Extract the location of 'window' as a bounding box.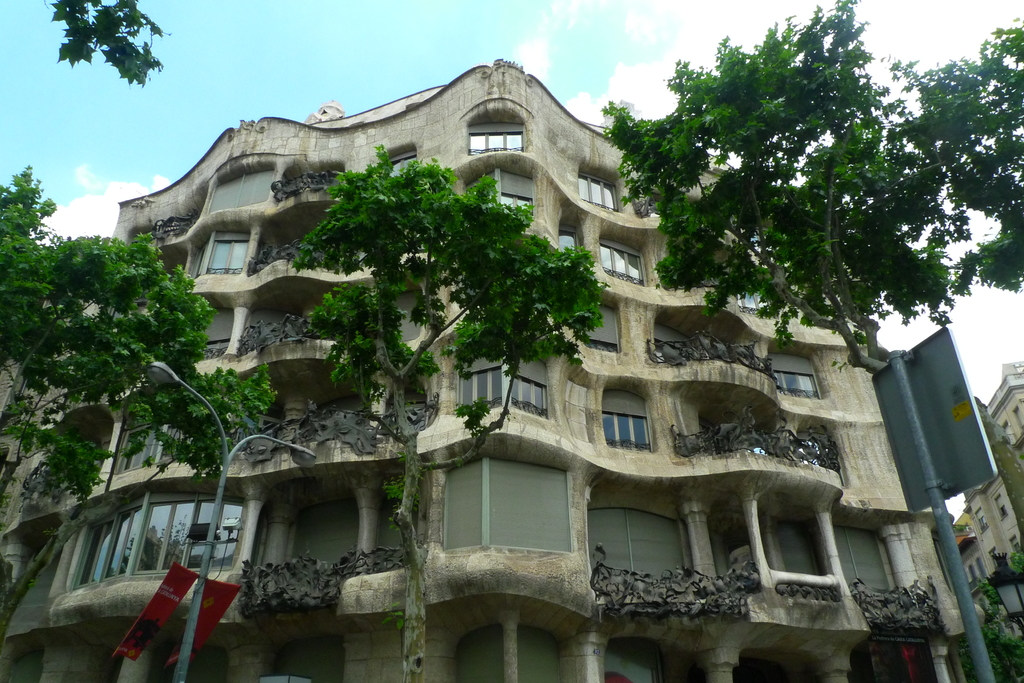
765:351:820:396.
